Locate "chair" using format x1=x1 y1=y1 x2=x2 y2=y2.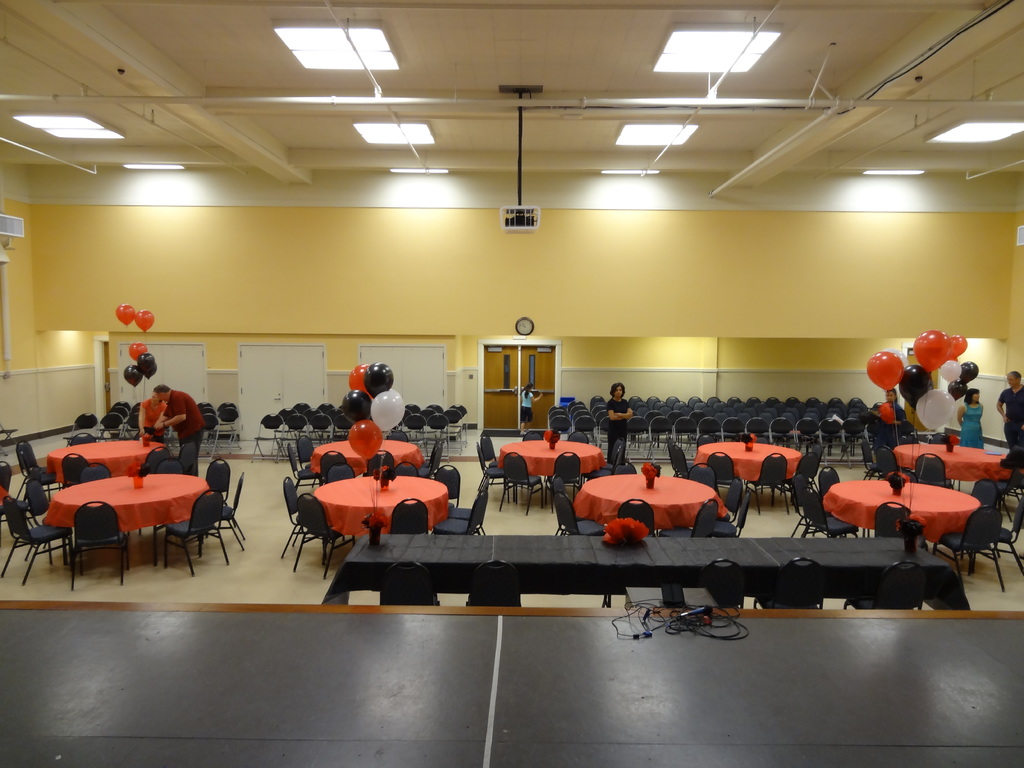
x1=566 y1=430 x2=588 y2=445.
